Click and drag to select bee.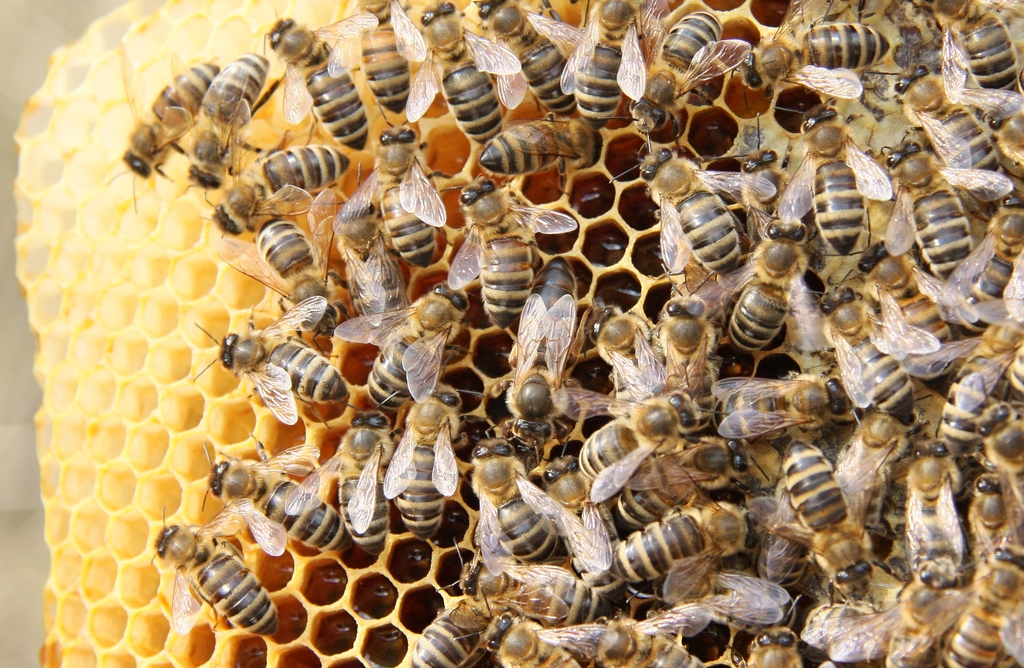
Selection: <bbox>457, 433, 586, 572</bbox>.
